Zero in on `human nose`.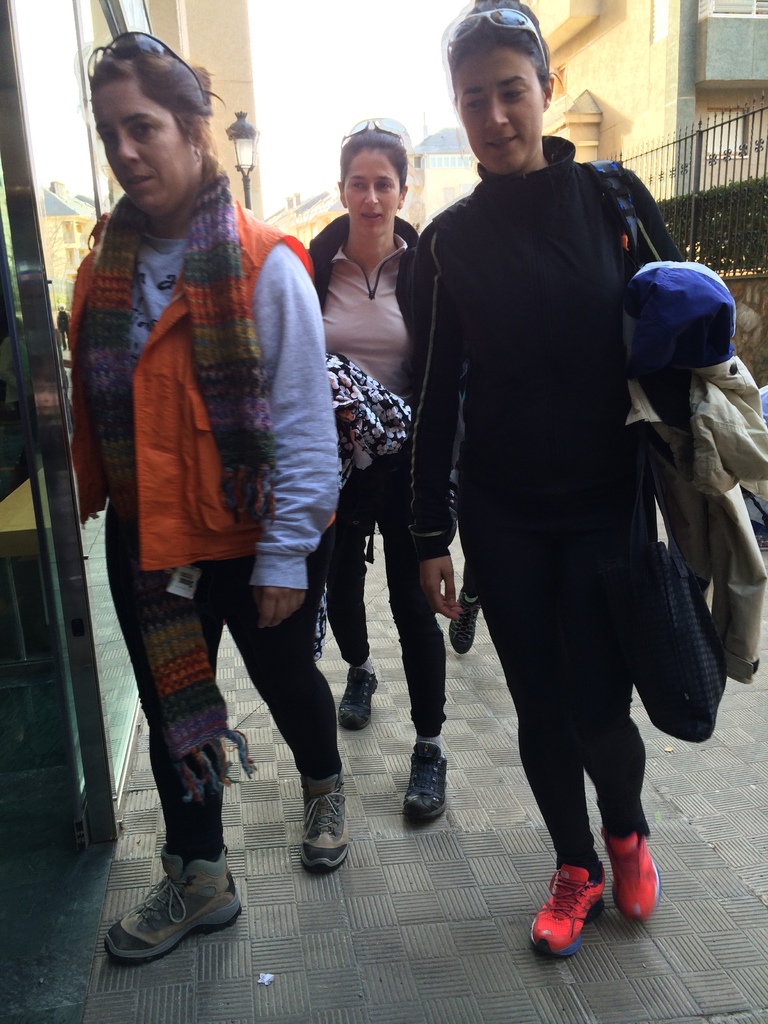
Zeroed in: 114 130 143 168.
